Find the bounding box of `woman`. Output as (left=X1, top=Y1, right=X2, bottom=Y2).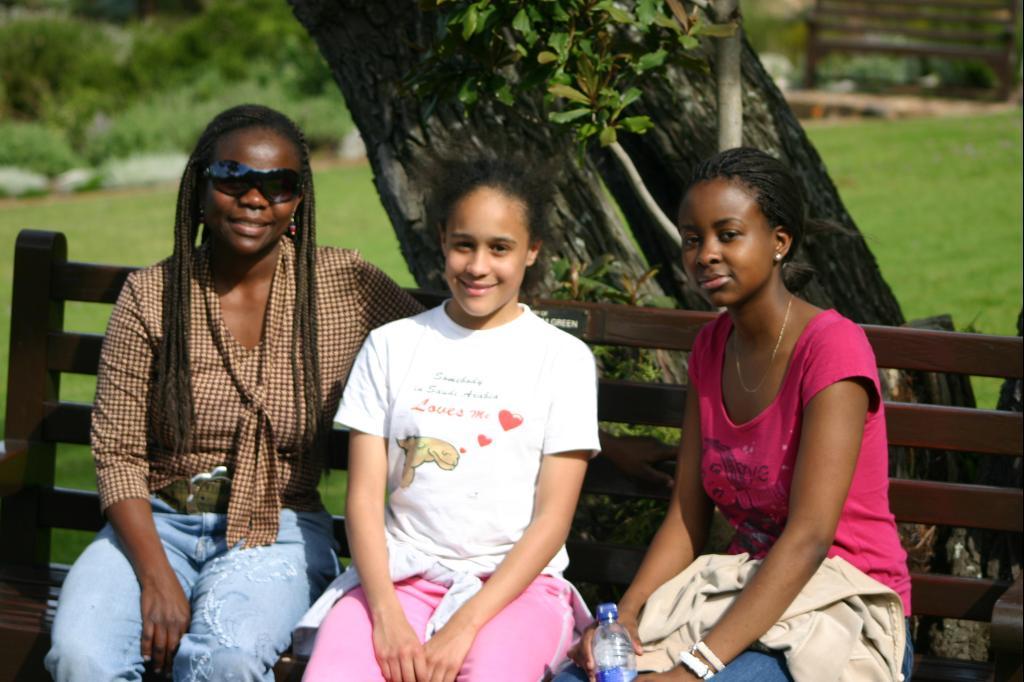
(left=603, top=137, right=916, bottom=681).
